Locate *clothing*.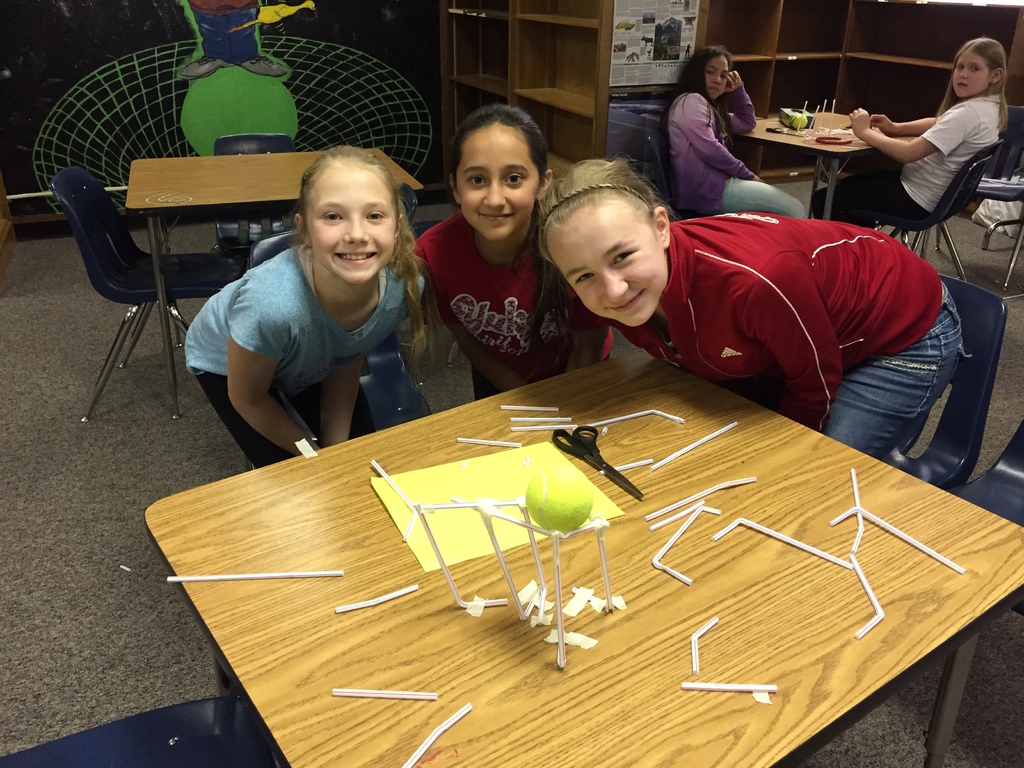
Bounding box: BBox(667, 89, 803, 214).
